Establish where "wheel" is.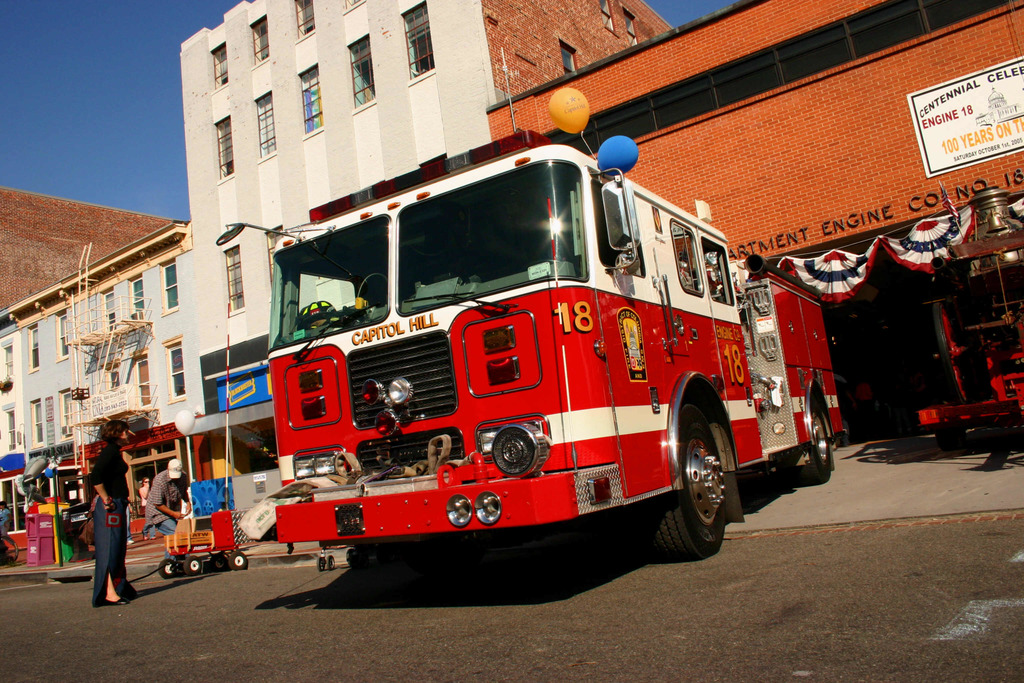
Established at <box>154,555,177,584</box>.
